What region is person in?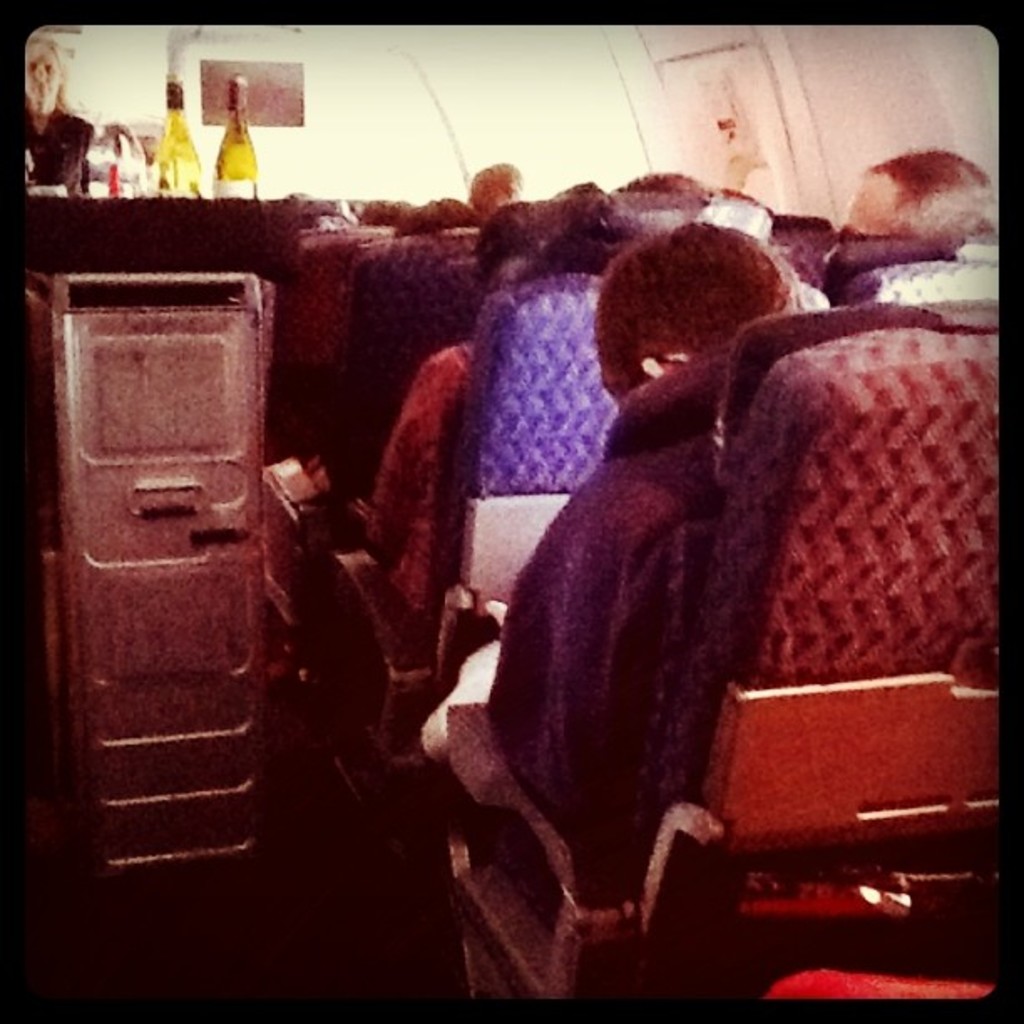
{"left": 350, "top": 177, "right": 649, "bottom": 679}.
